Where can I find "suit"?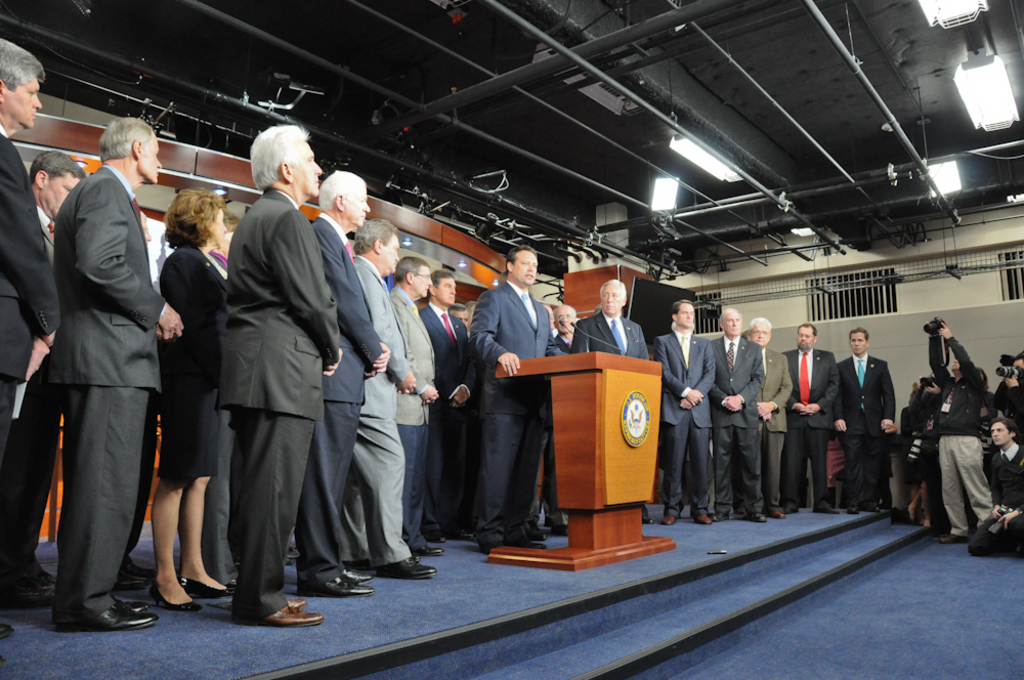
You can find it at 301/209/390/581.
